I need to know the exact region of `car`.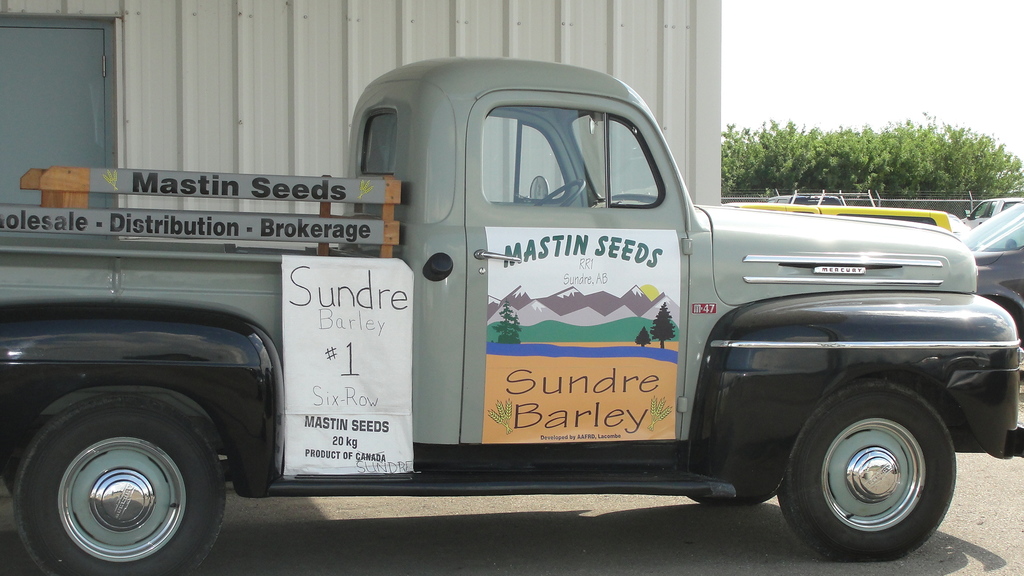
Region: (958,198,1023,344).
